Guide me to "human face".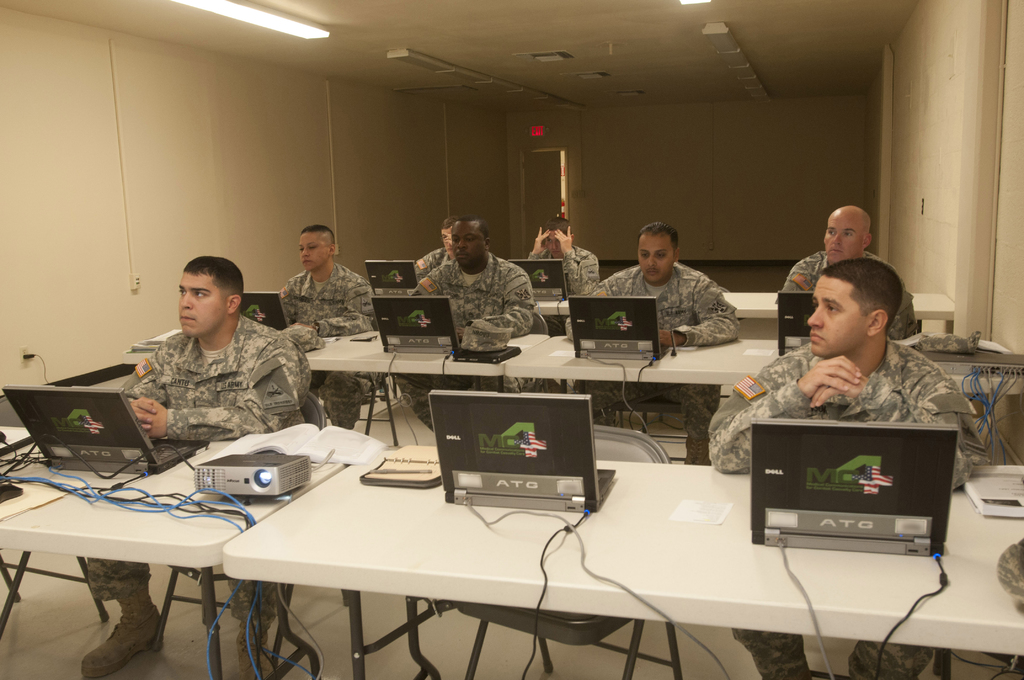
Guidance: bbox(299, 229, 329, 273).
